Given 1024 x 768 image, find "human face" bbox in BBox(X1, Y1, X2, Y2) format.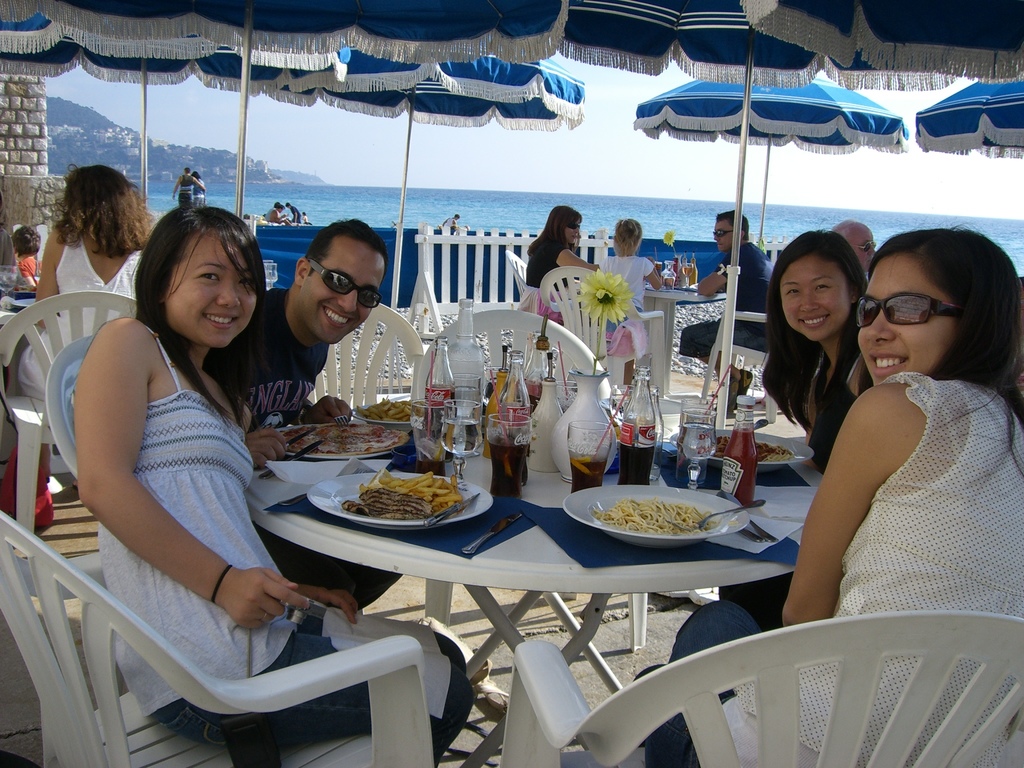
BBox(778, 256, 849, 340).
